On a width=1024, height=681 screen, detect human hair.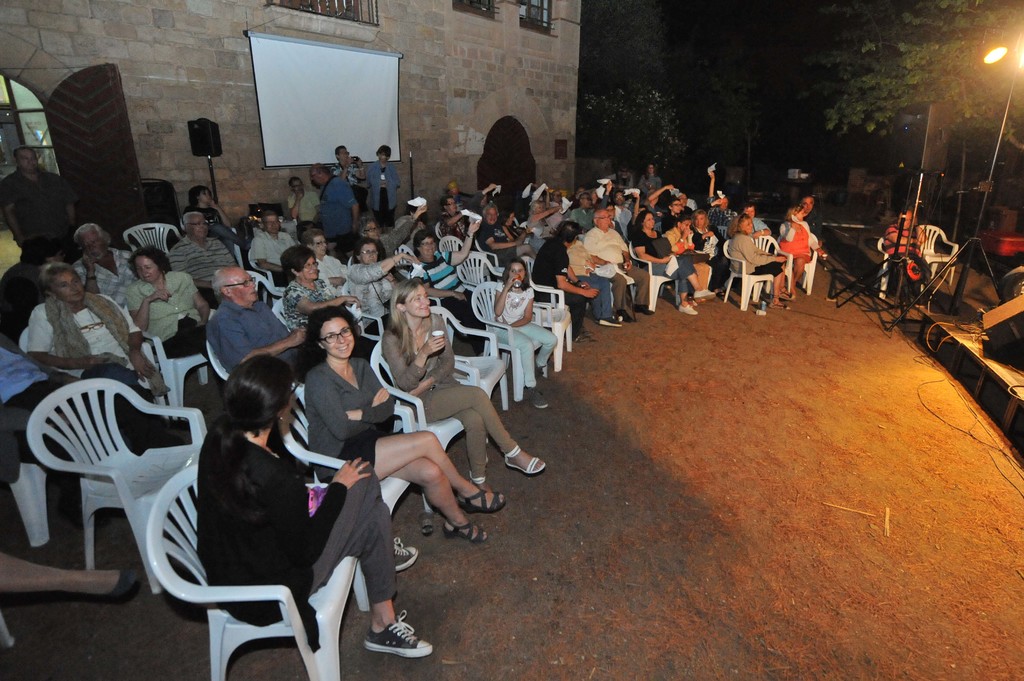
[505, 259, 531, 291].
